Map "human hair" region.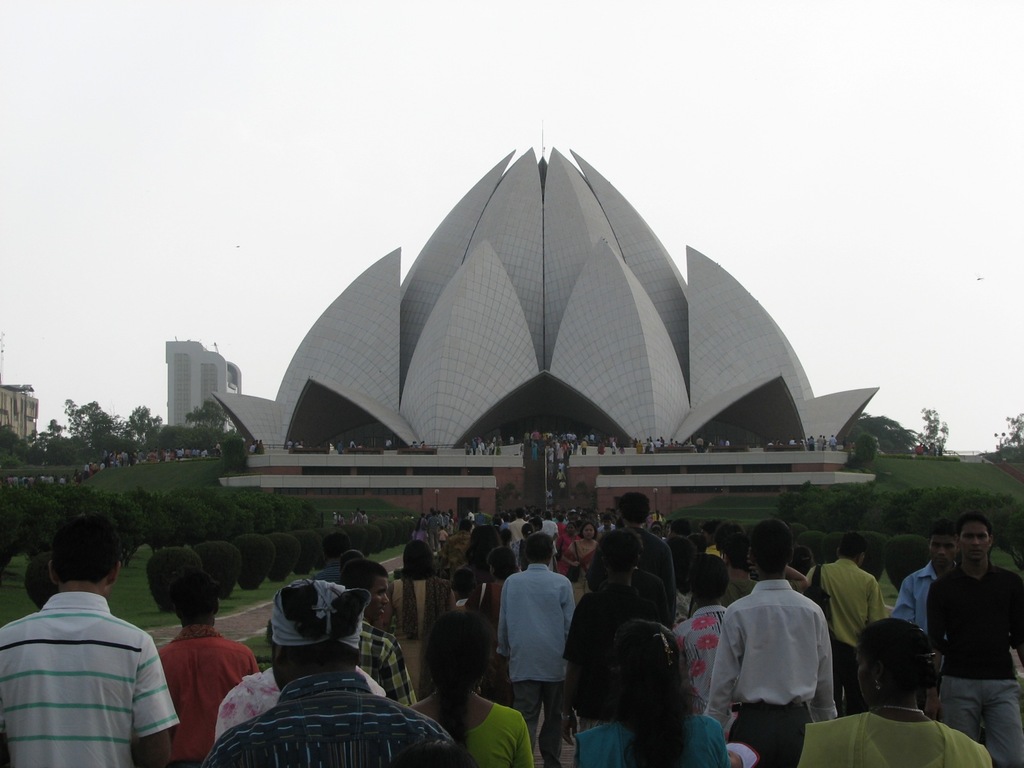
Mapped to {"left": 450, "top": 568, "right": 475, "bottom": 595}.
